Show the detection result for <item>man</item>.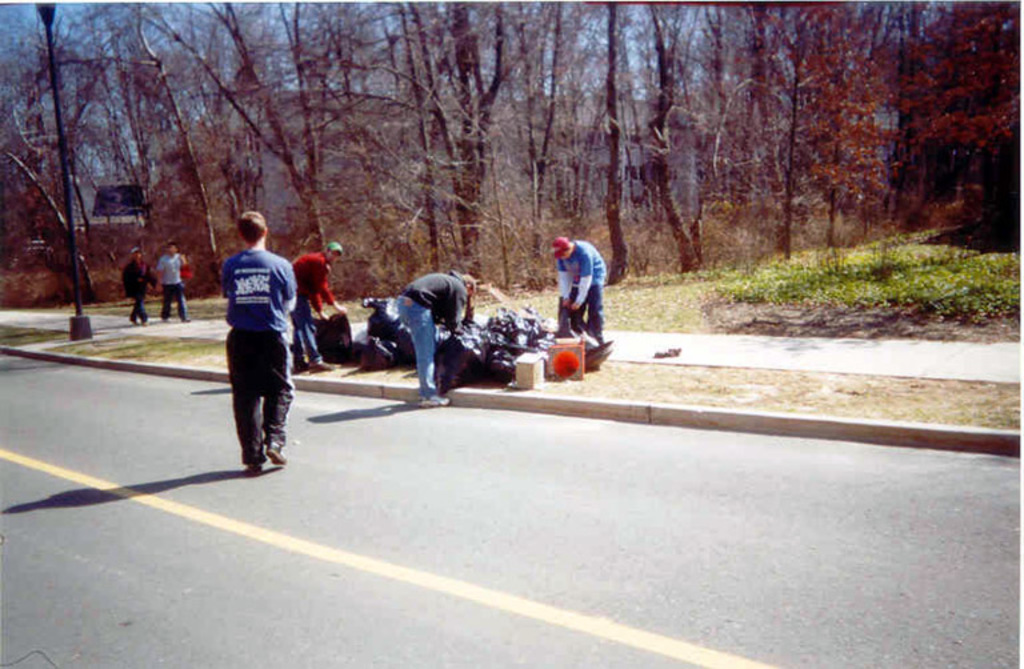
(x1=123, y1=241, x2=152, y2=324).
